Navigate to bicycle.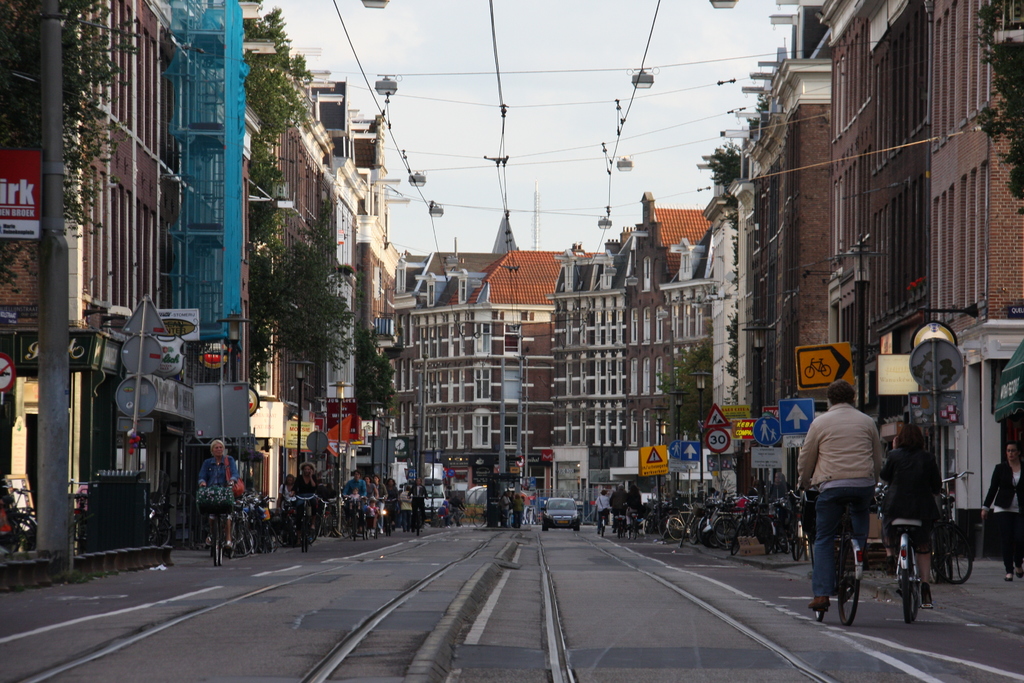
Navigation target: (left=755, top=494, right=785, bottom=554).
